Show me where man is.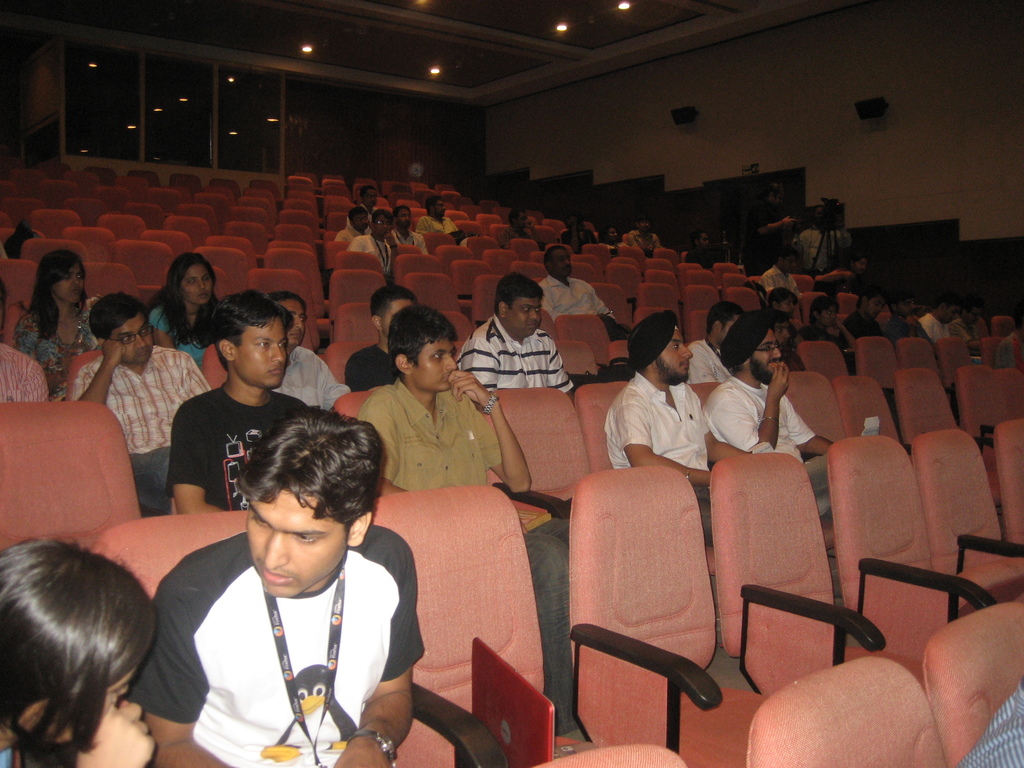
man is at x1=628, y1=214, x2=660, y2=252.
